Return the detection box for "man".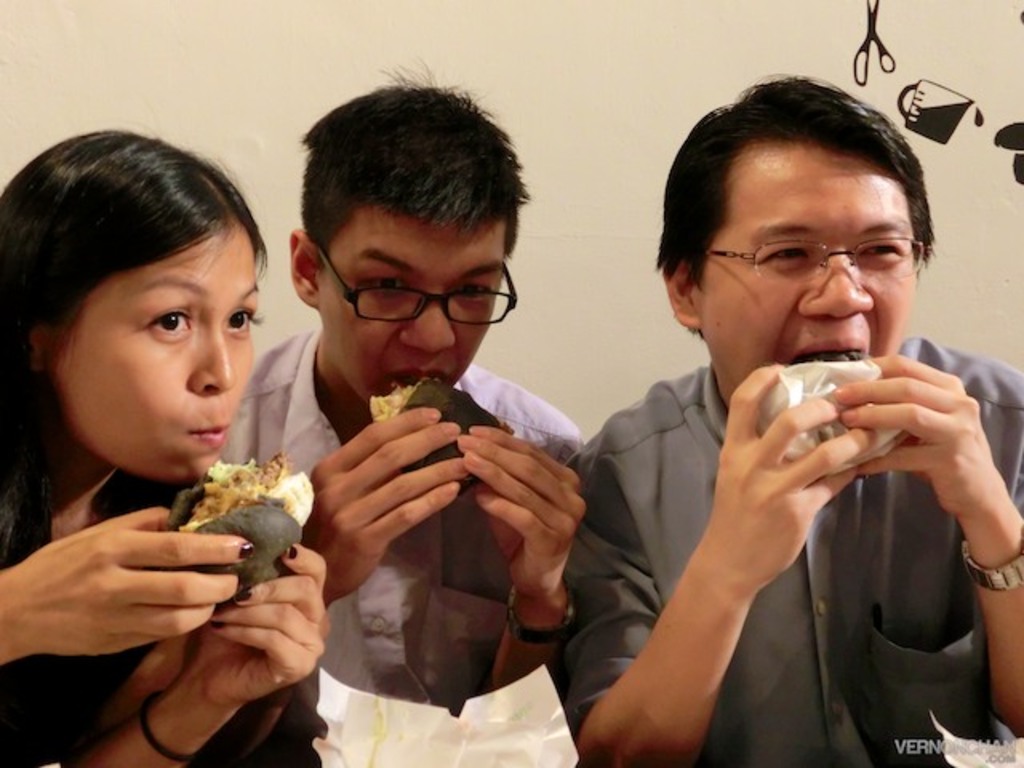
pyautogui.locateOnScreen(219, 56, 581, 766).
